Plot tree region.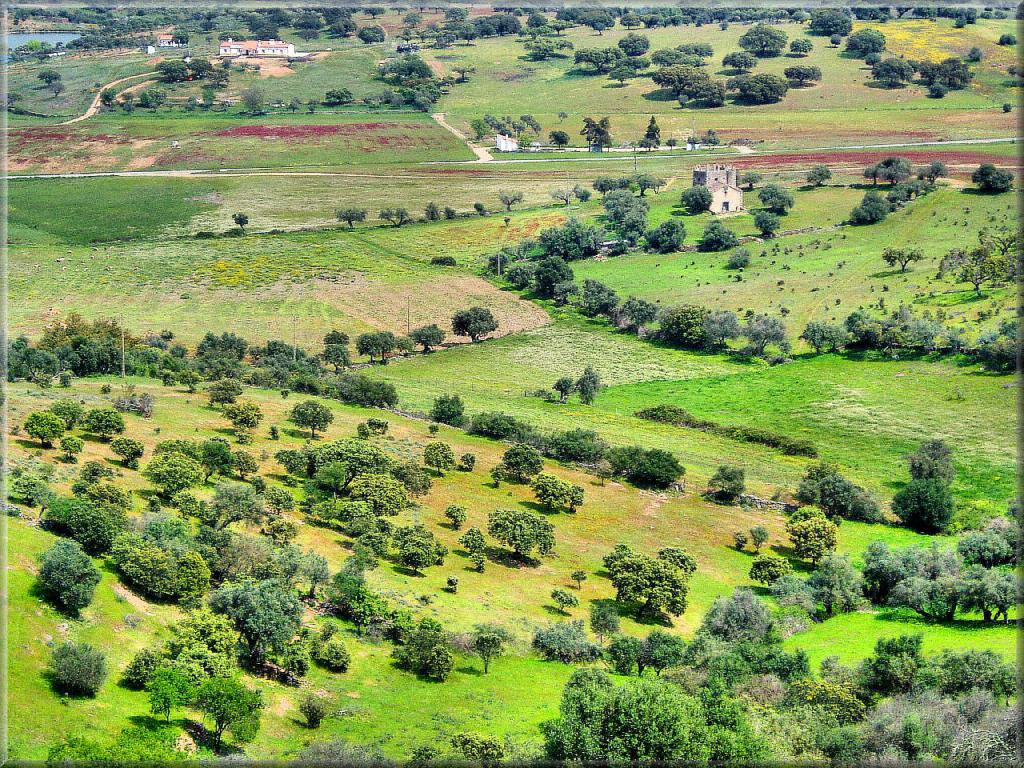
Plotted at 686,132,702,151.
